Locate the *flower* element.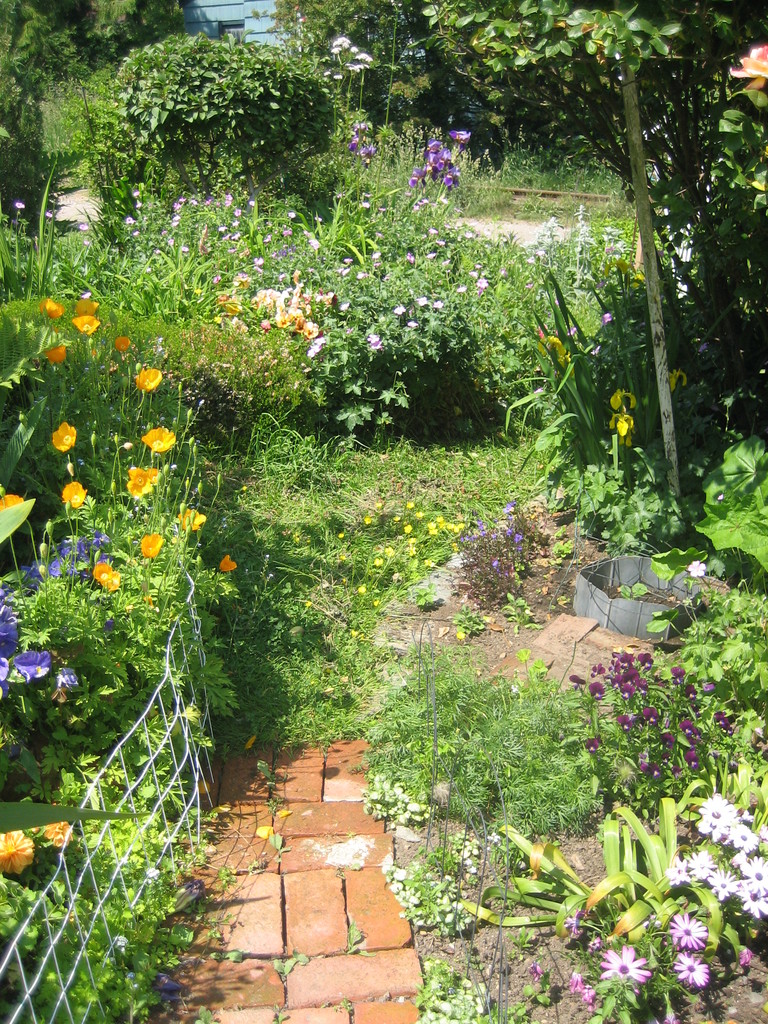
Element bbox: [left=42, top=806, right=77, bottom=848].
